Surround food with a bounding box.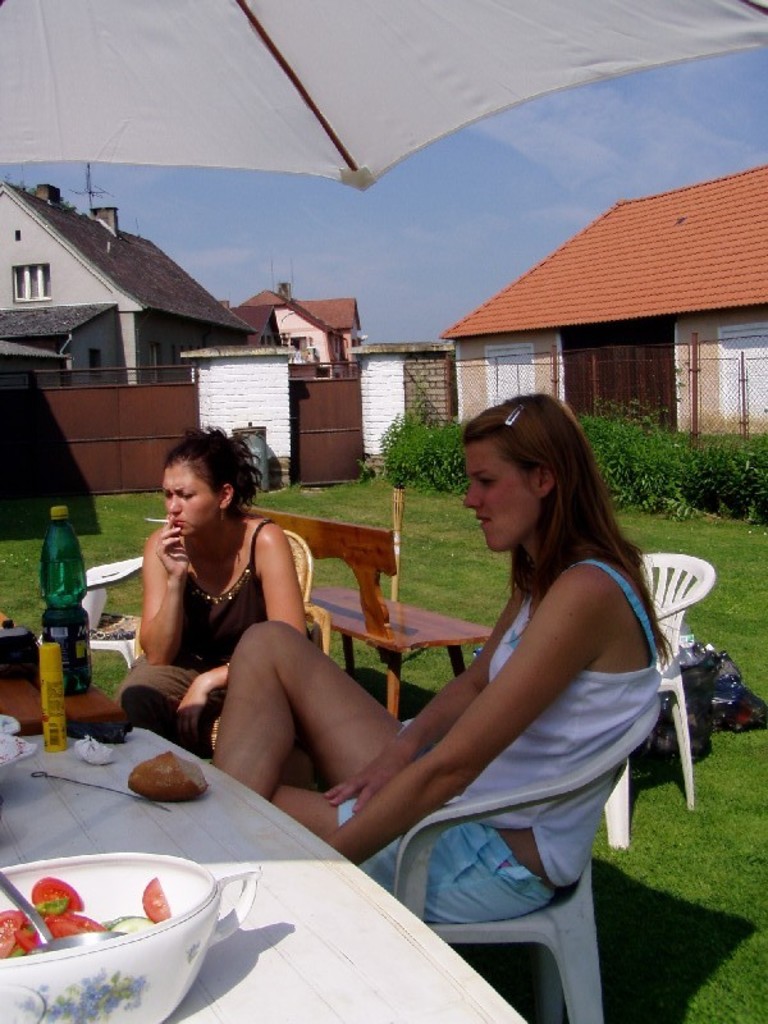
box(19, 842, 195, 988).
